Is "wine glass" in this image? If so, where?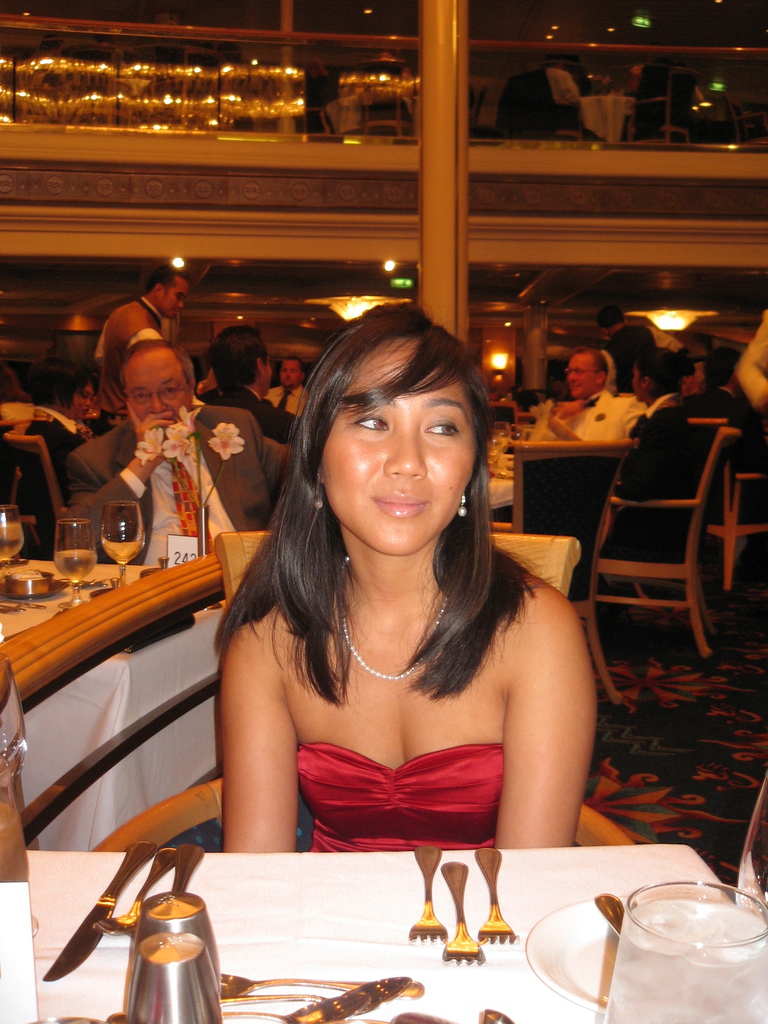
Yes, at {"left": 54, "top": 520, "right": 98, "bottom": 605}.
